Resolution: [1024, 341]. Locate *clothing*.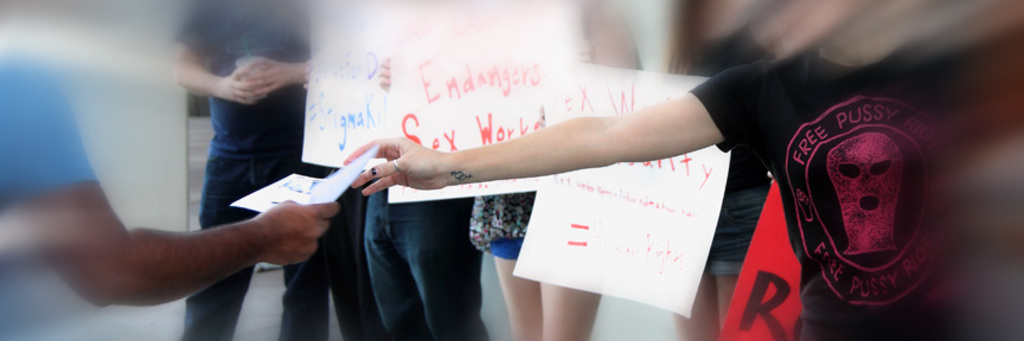
468 191 535 260.
